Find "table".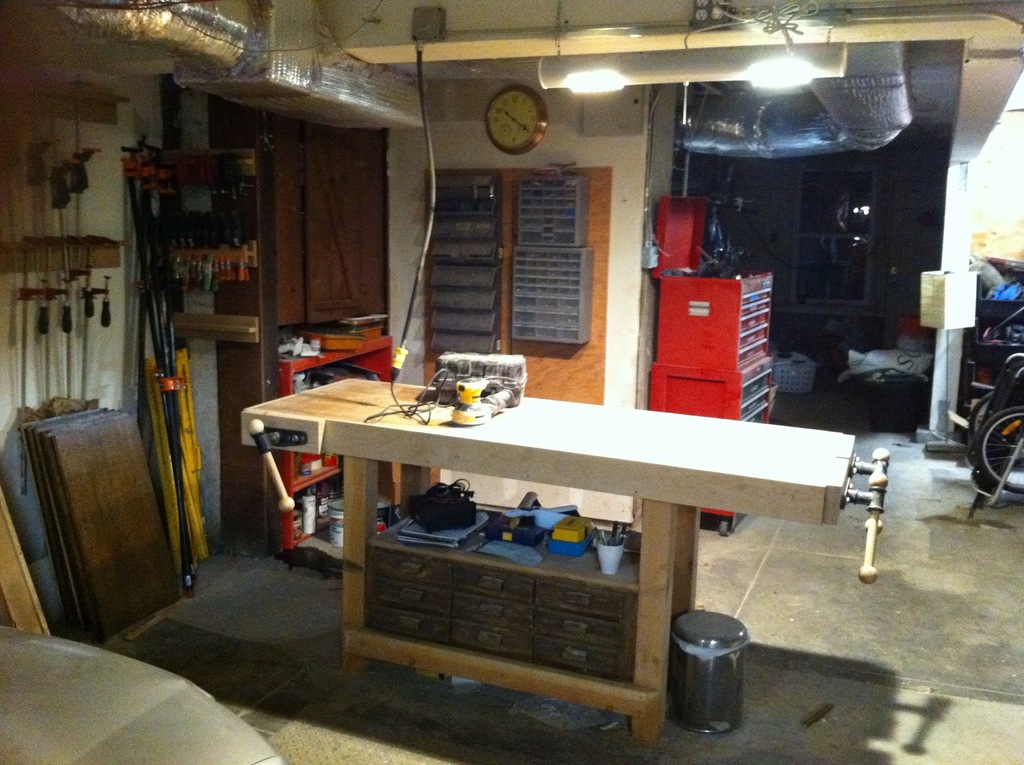
x1=226, y1=355, x2=852, y2=749.
